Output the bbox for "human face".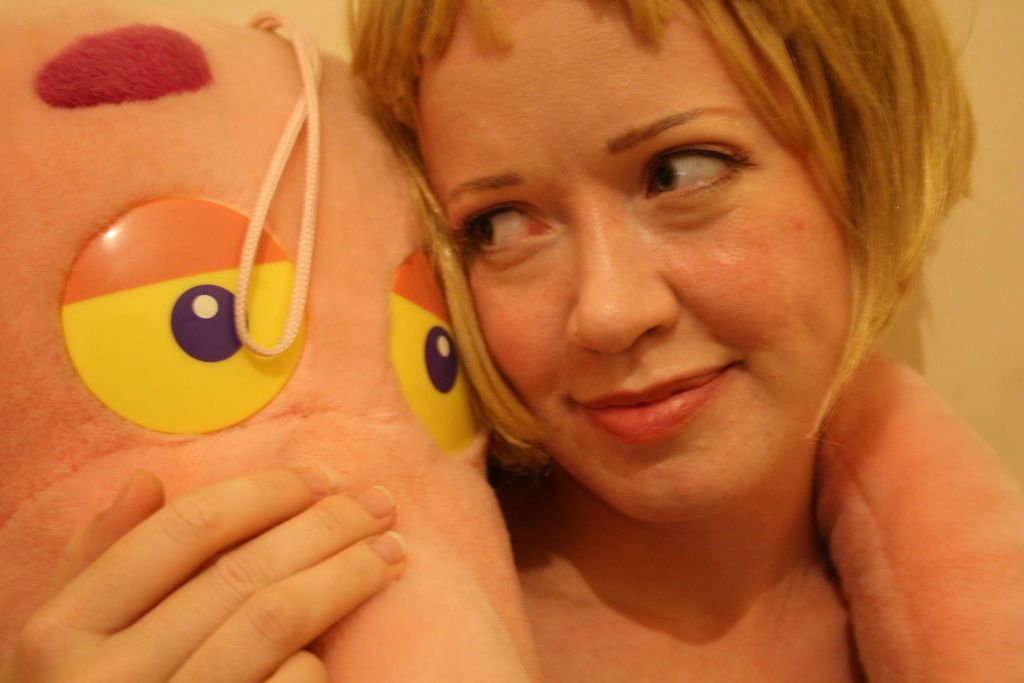
l=410, t=21, r=890, b=520.
